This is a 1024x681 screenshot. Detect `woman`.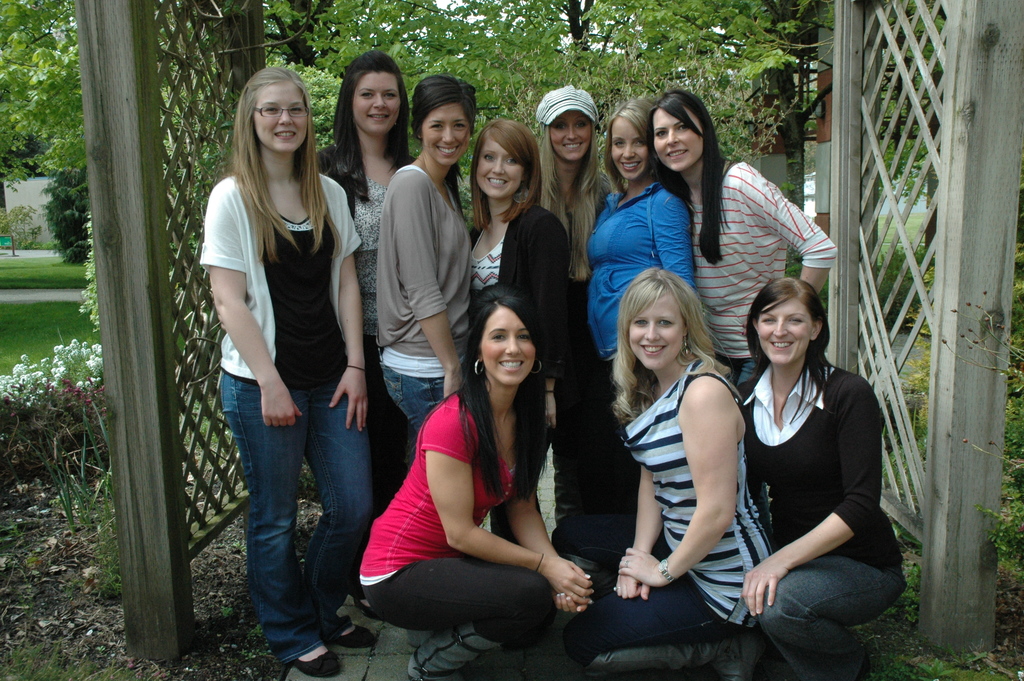
[202,64,379,679].
